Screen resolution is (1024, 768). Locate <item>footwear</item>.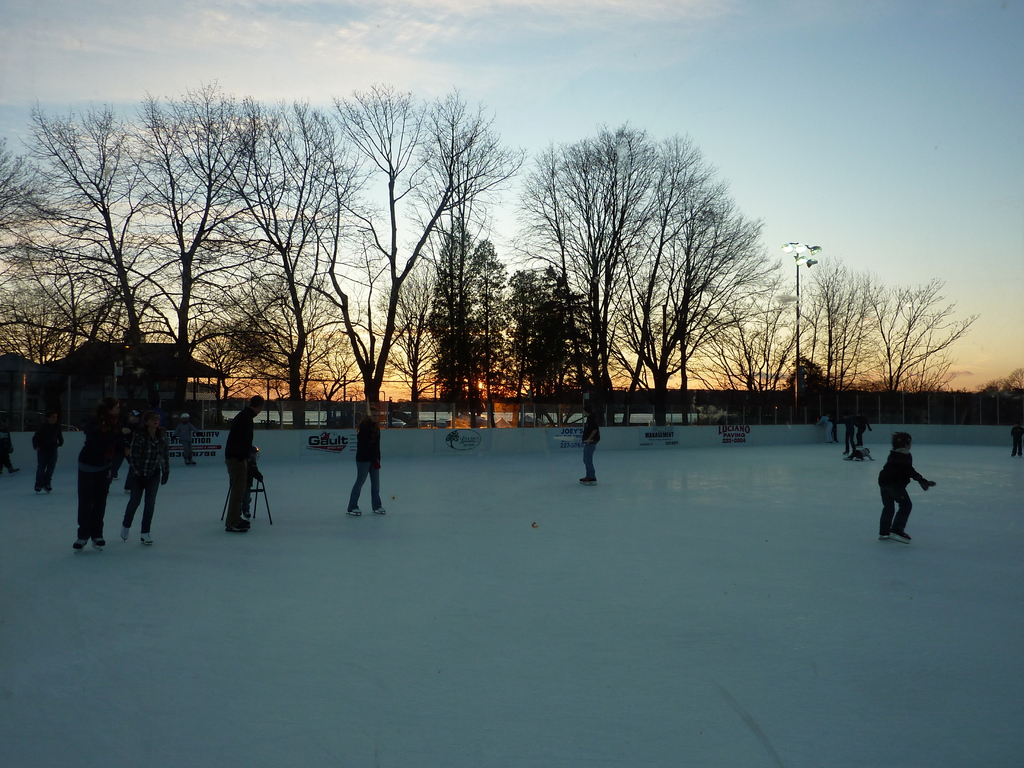
[x1=33, y1=486, x2=41, y2=492].
